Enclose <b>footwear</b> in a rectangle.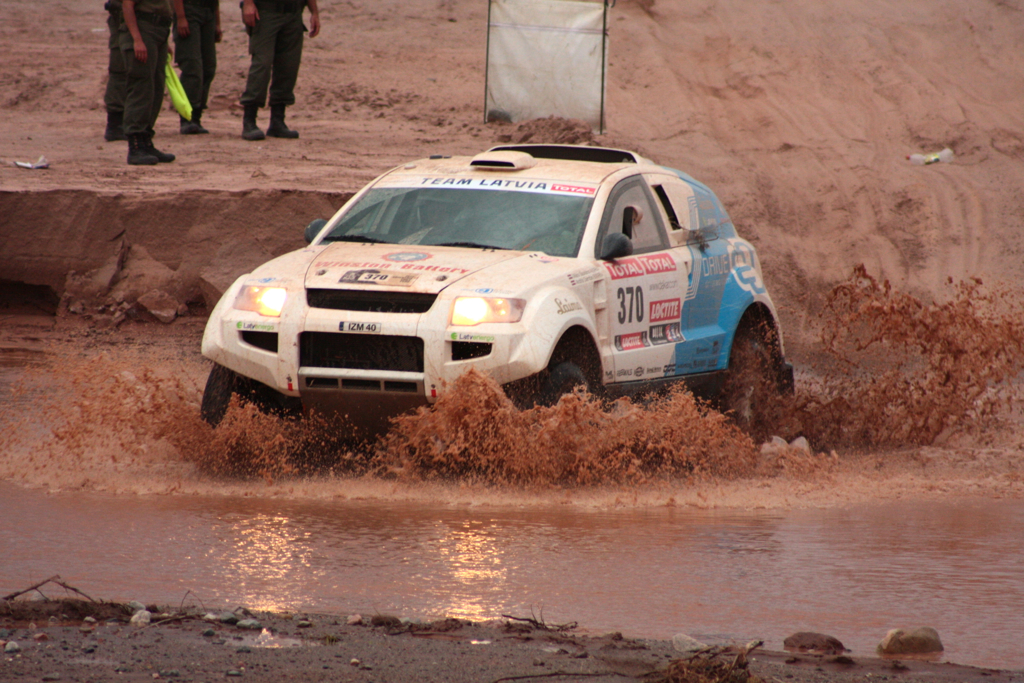
{"x1": 106, "y1": 114, "x2": 120, "y2": 139}.
